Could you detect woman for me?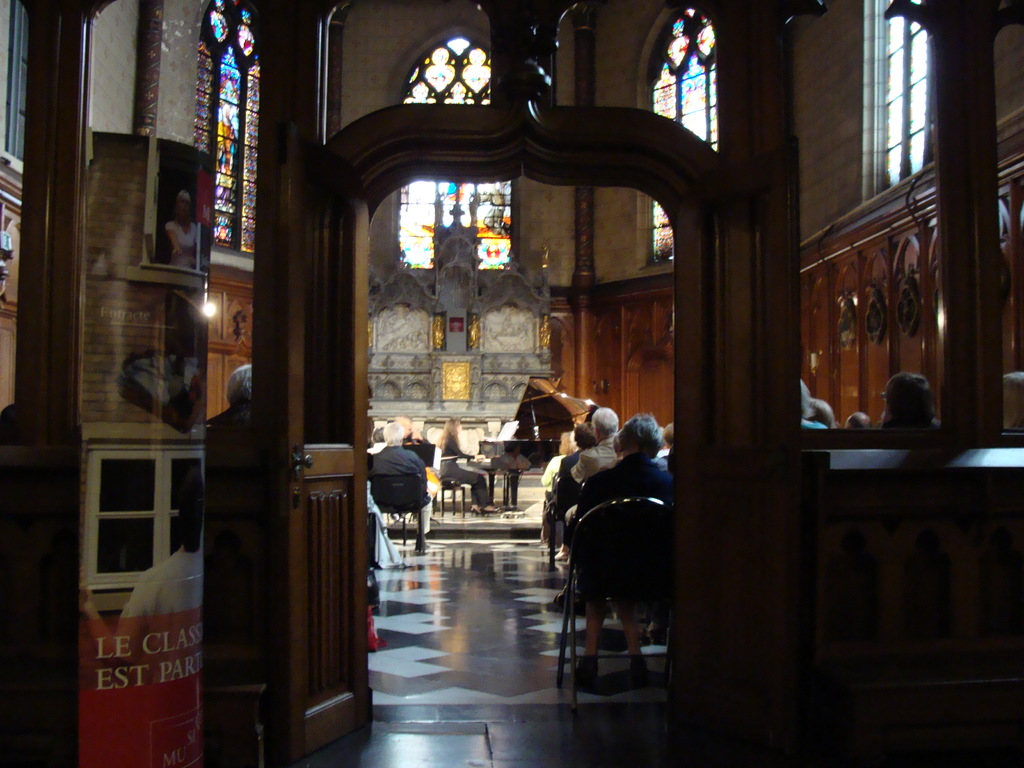
Detection result: bbox=(439, 414, 502, 515).
